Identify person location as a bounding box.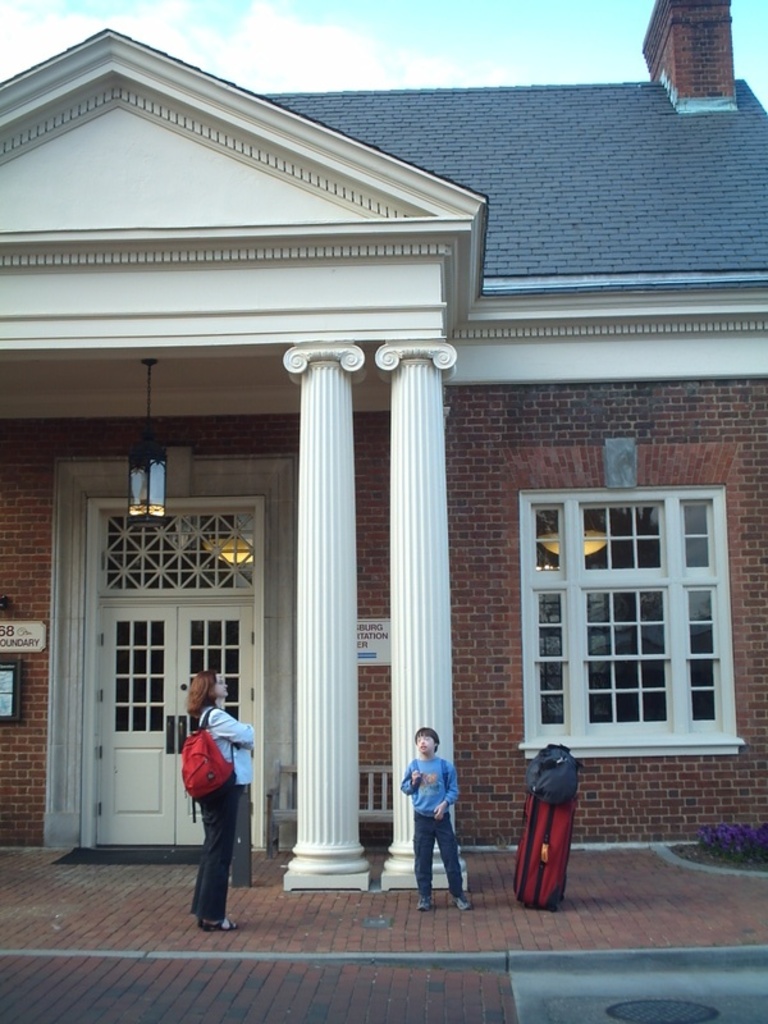
[x1=186, y1=663, x2=257, y2=931].
